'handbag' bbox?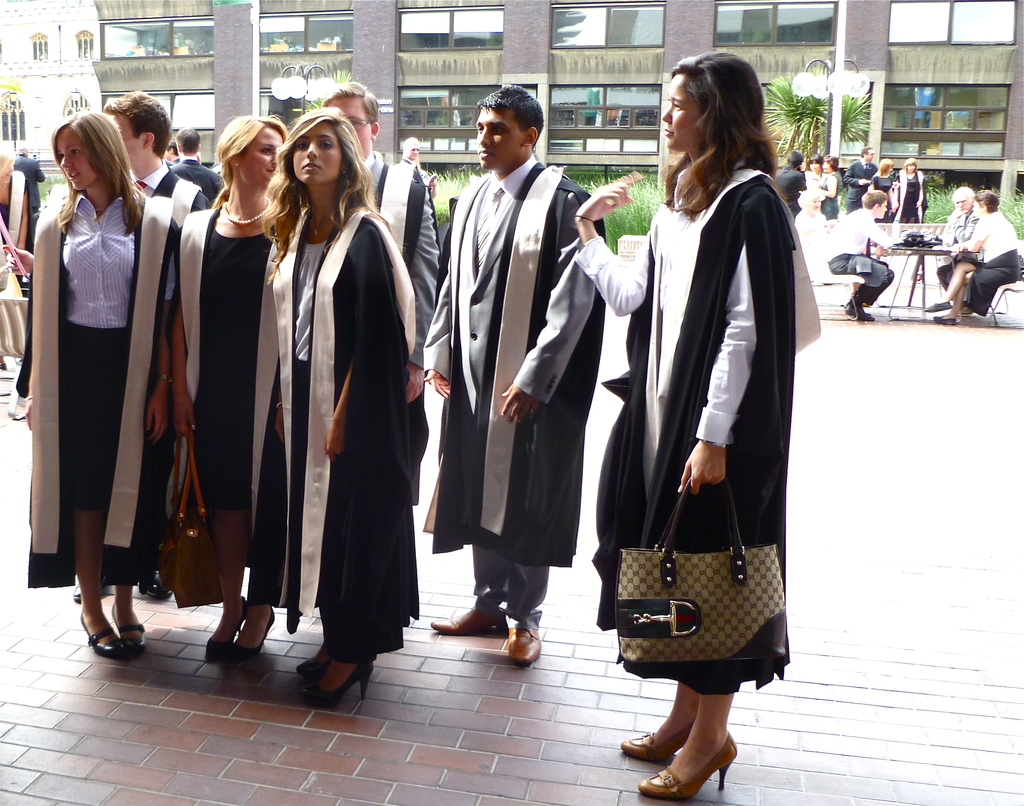
152:433:218:604
